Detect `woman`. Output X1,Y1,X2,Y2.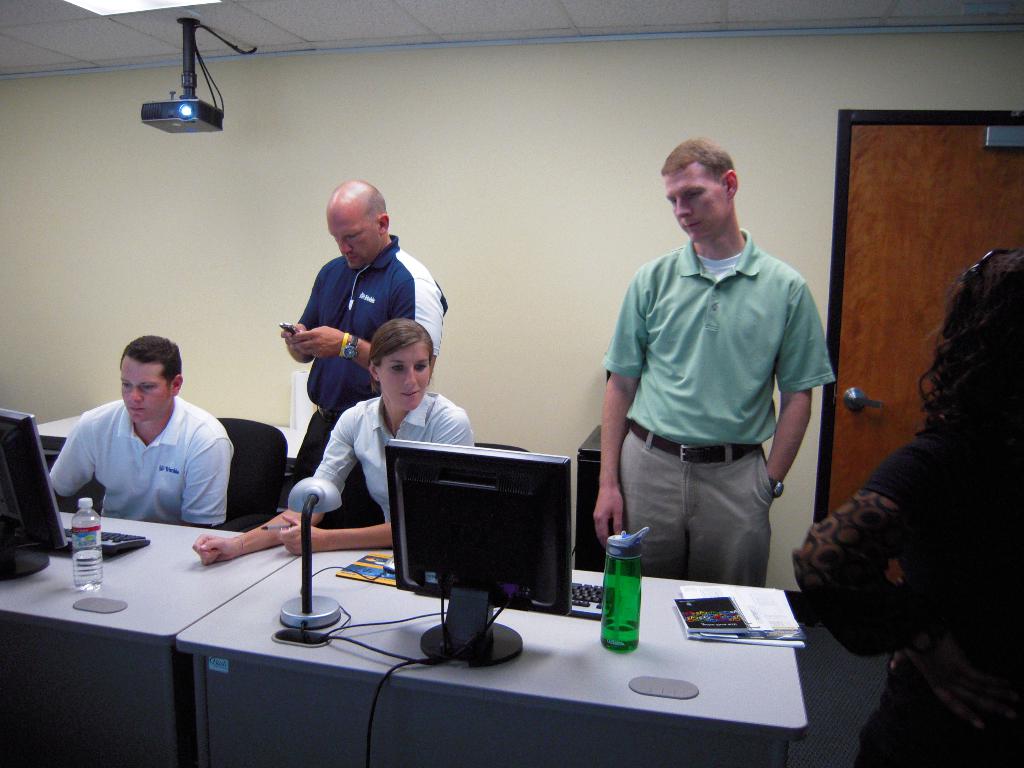
819,207,1021,758.
